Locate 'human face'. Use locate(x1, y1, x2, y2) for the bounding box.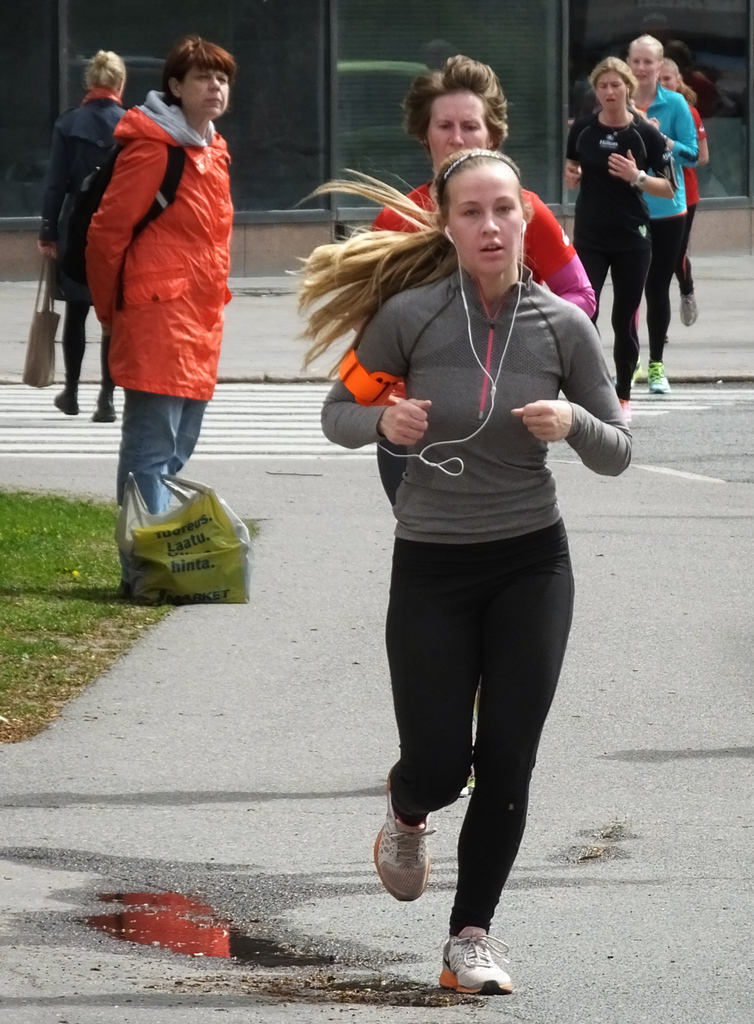
locate(445, 155, 527, 280).
